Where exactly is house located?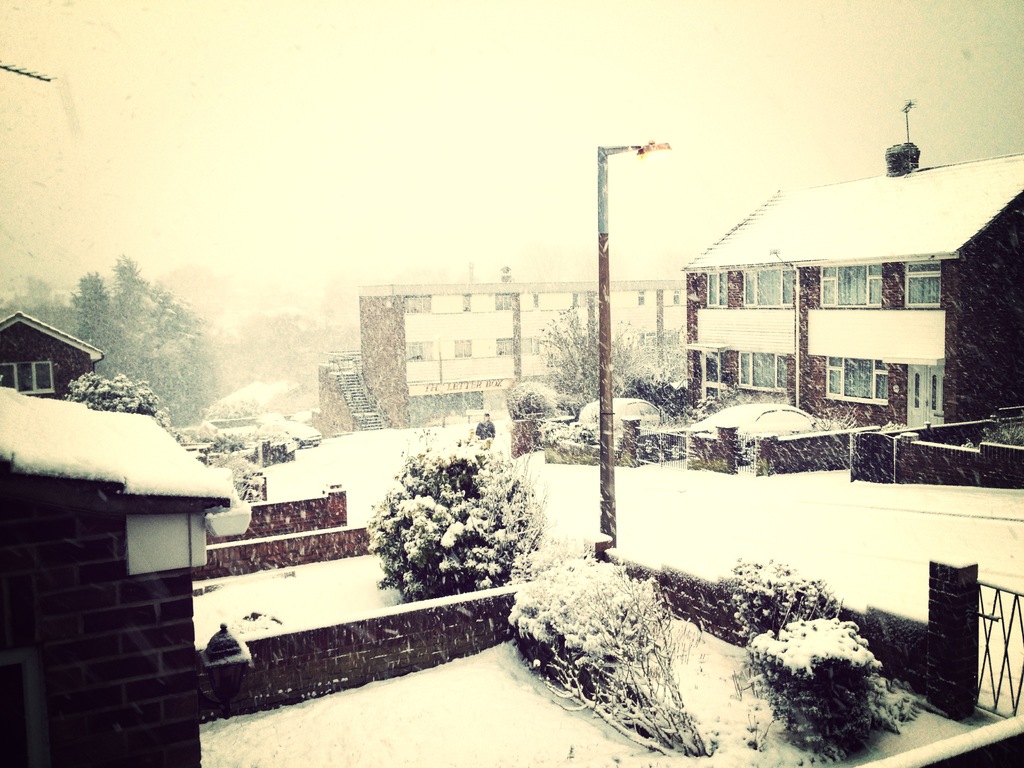
Its bounding box is crop(0, 387, 232, 767).
